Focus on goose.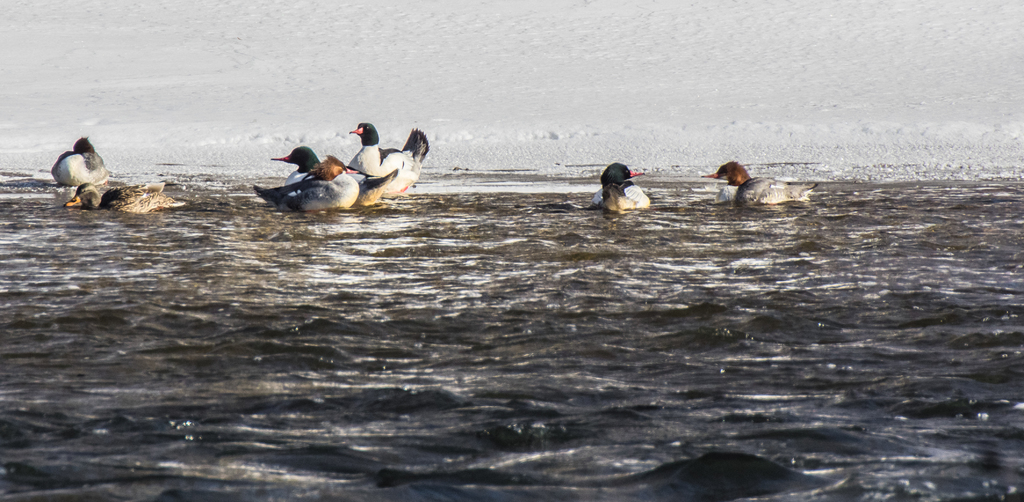
Focused at (352, 122, 429, 193).
